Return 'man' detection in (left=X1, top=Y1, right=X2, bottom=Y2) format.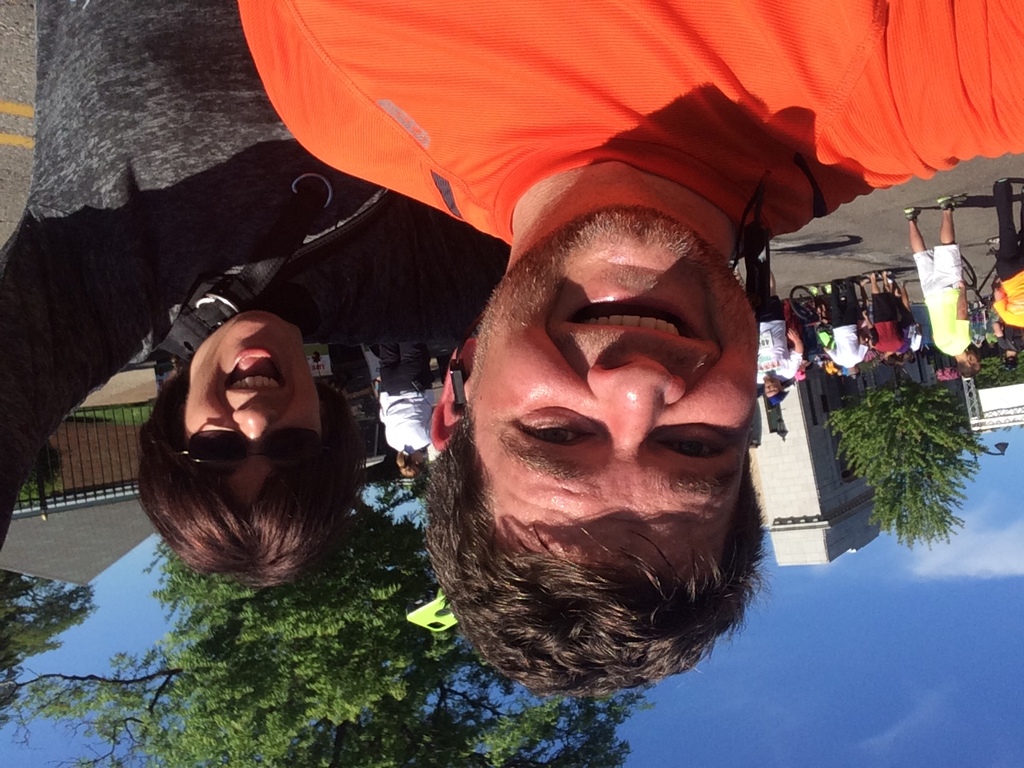
(left=237, top=0, right=1023, bottom=690).
